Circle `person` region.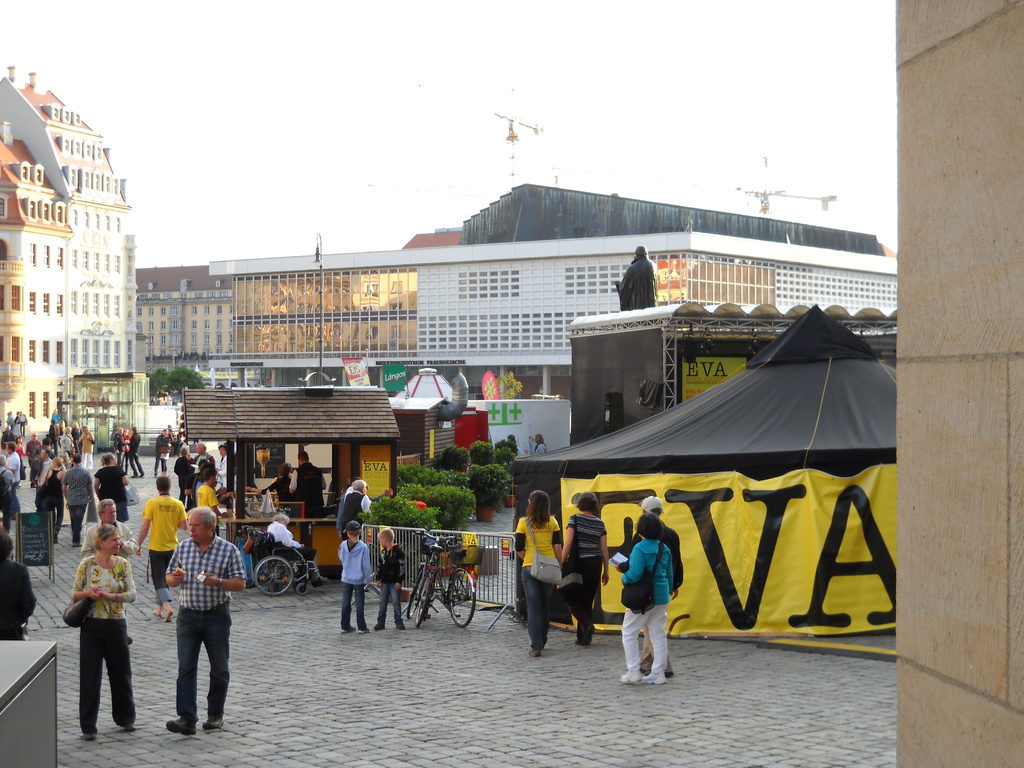
Region: box(511, 490, 567, 659).
